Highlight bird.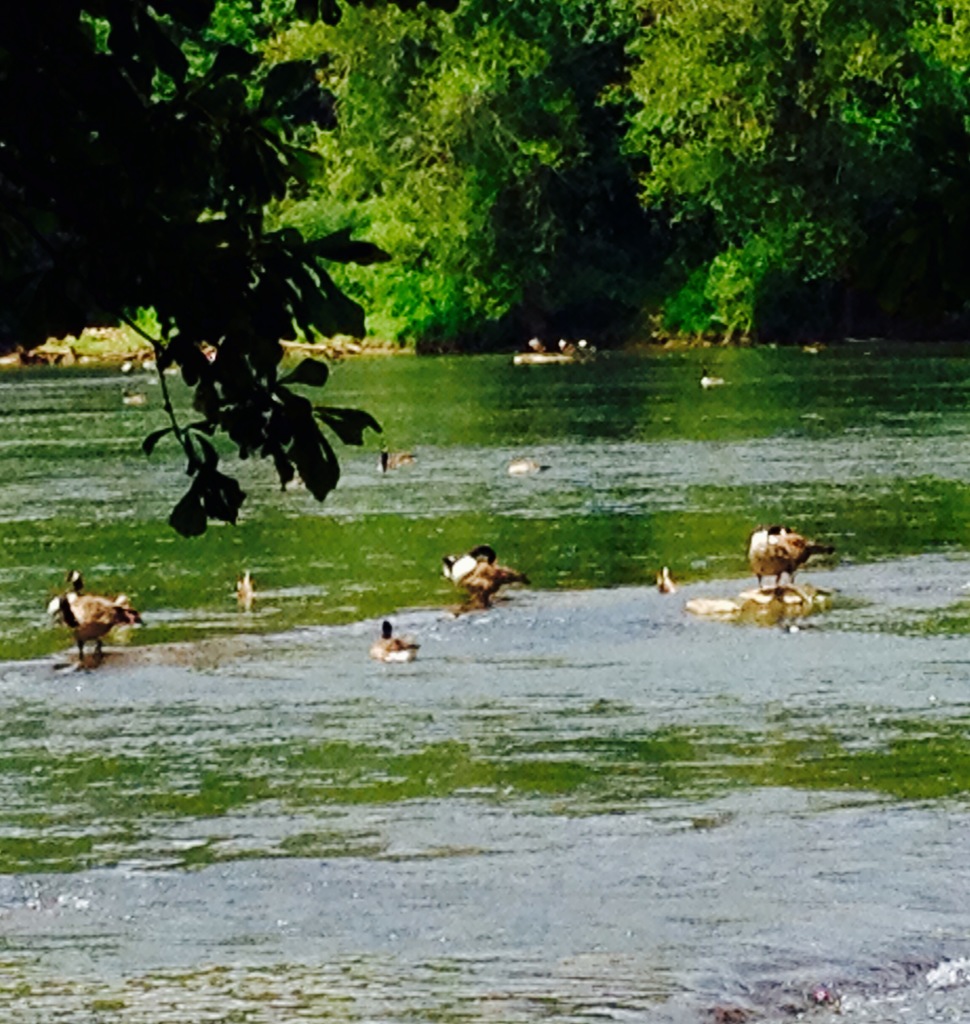
Highlighted region: (x1=370, y1=617, x2=424, y2=668).
